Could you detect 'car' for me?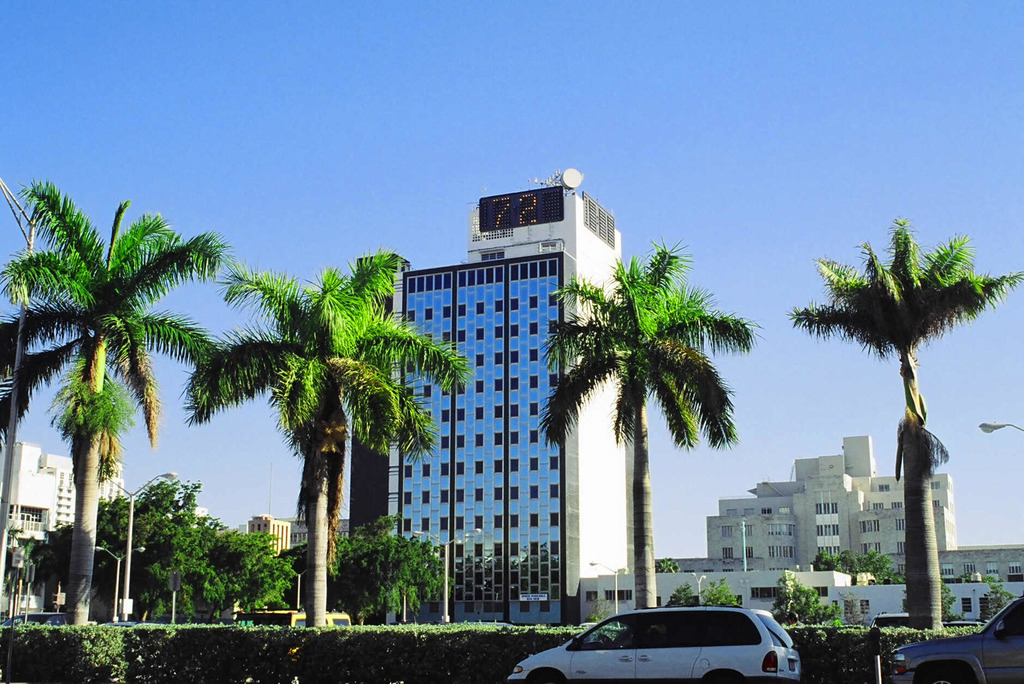
Detection result: (102,618,147,627).
